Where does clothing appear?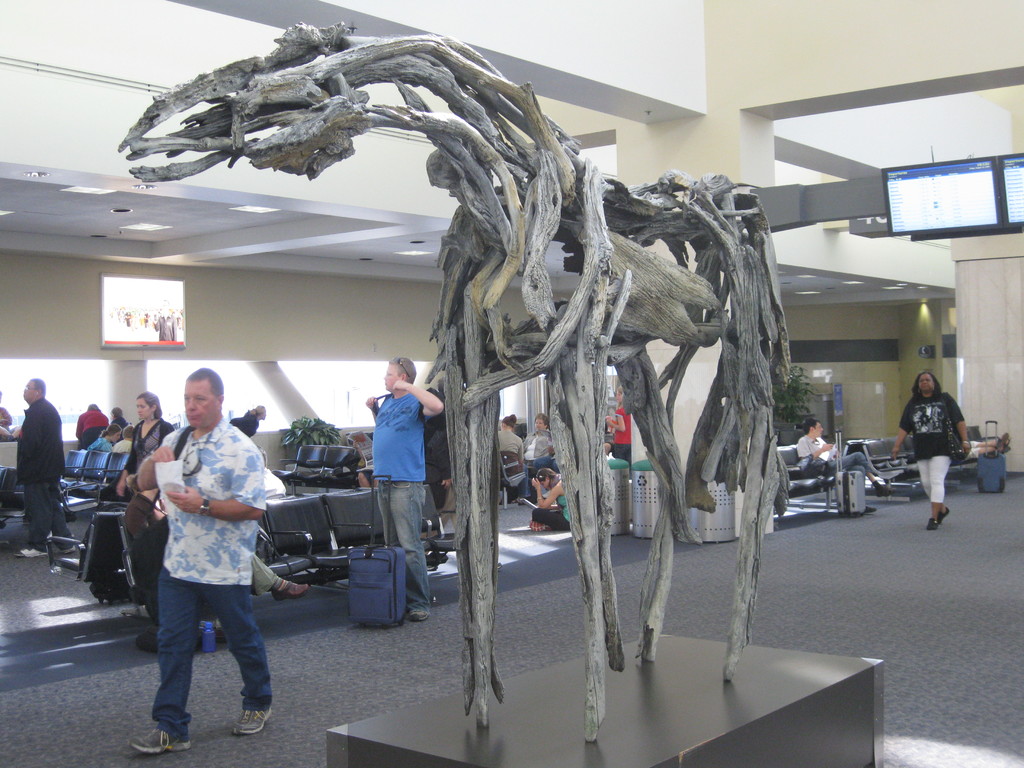
Appears at {"x1": 112, "y1": 436, "x2": 133, "y2": 452}.
